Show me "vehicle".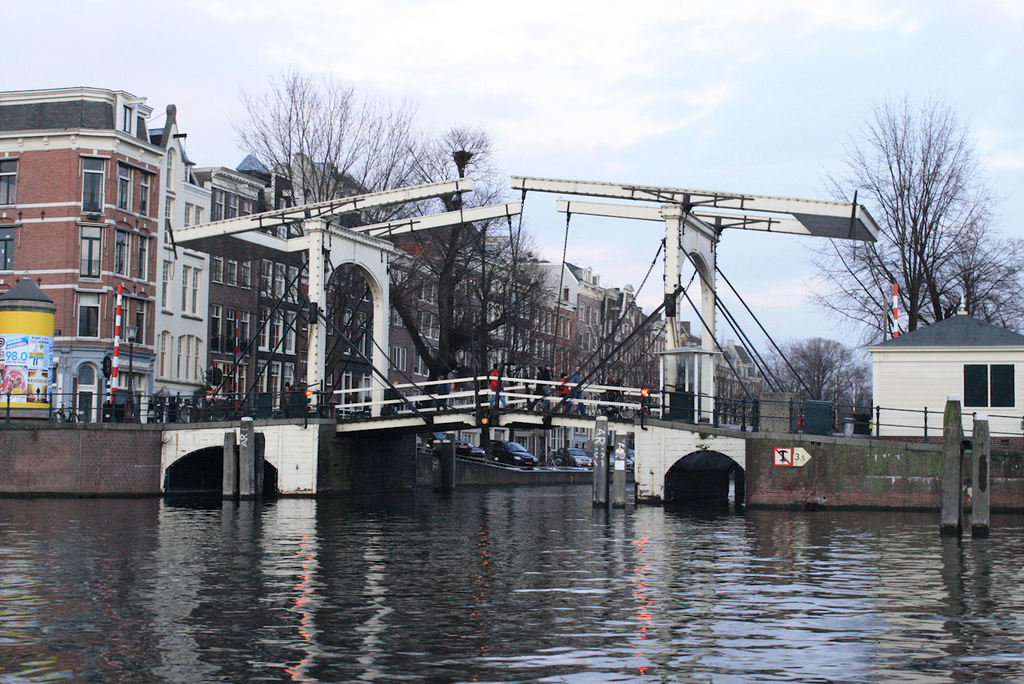
"vehicle" is here: x1=475, y1=440, x2=483, y2=462.
